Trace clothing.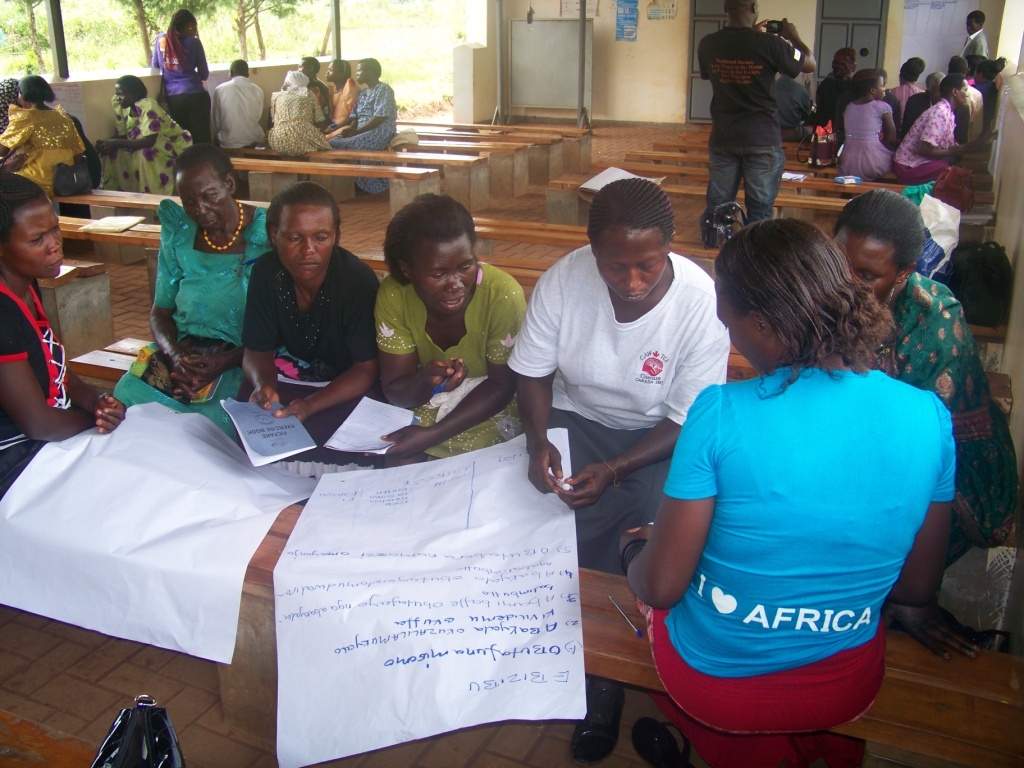
Traced to 309,76,332,120.
